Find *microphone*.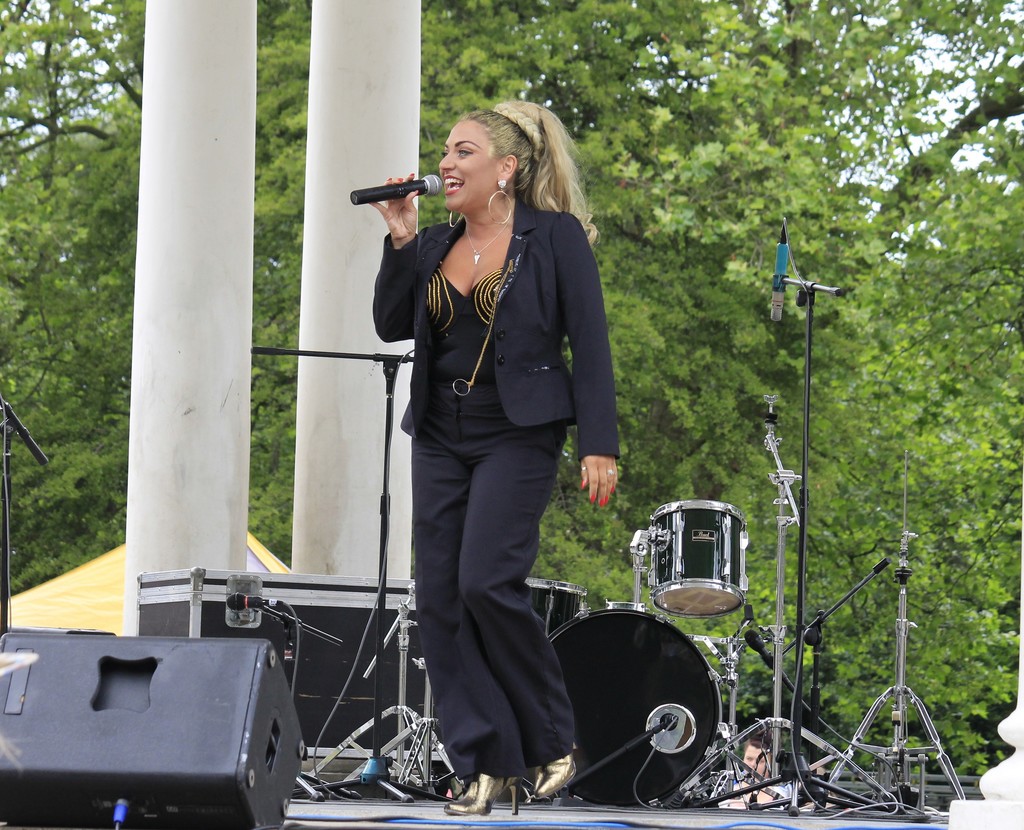
769:211:794:325.
